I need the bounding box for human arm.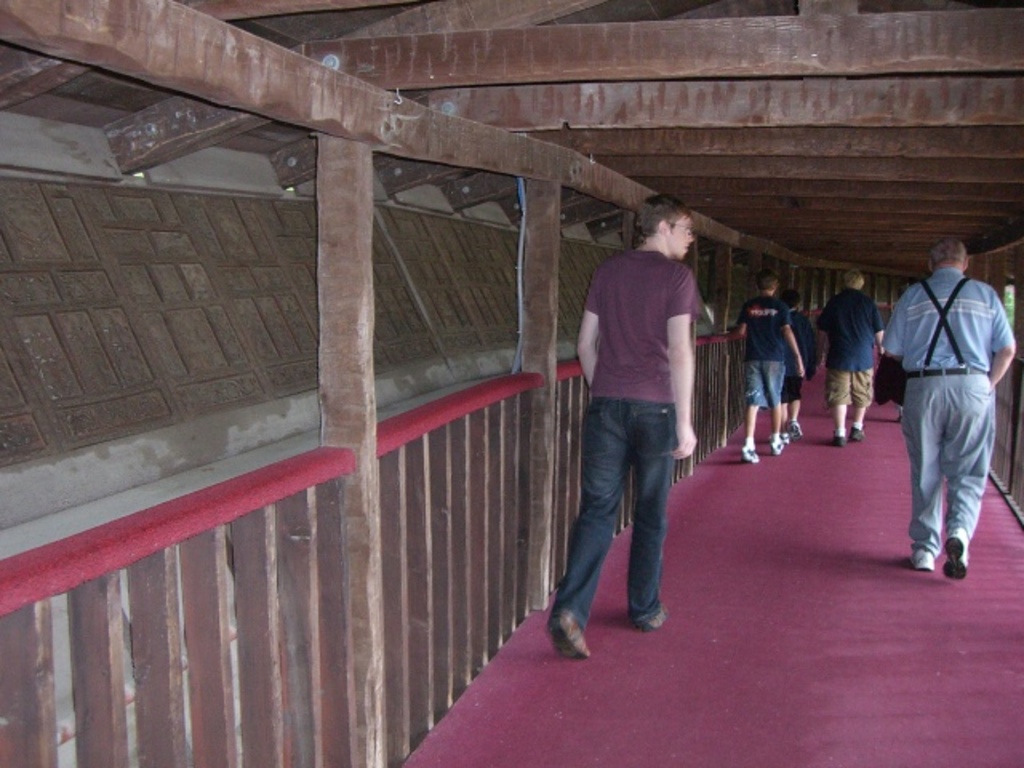
Here it is: box(885, 299, 902, 363).
